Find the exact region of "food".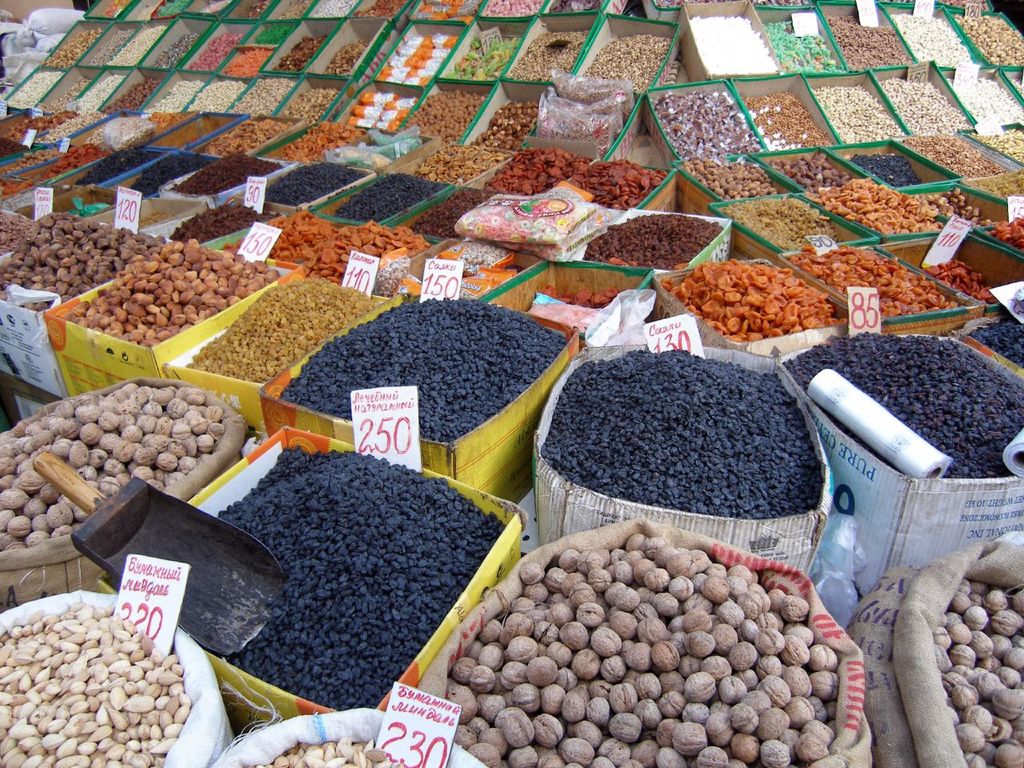
Exact region: <region>902, 132, 1006, 178</region>.
